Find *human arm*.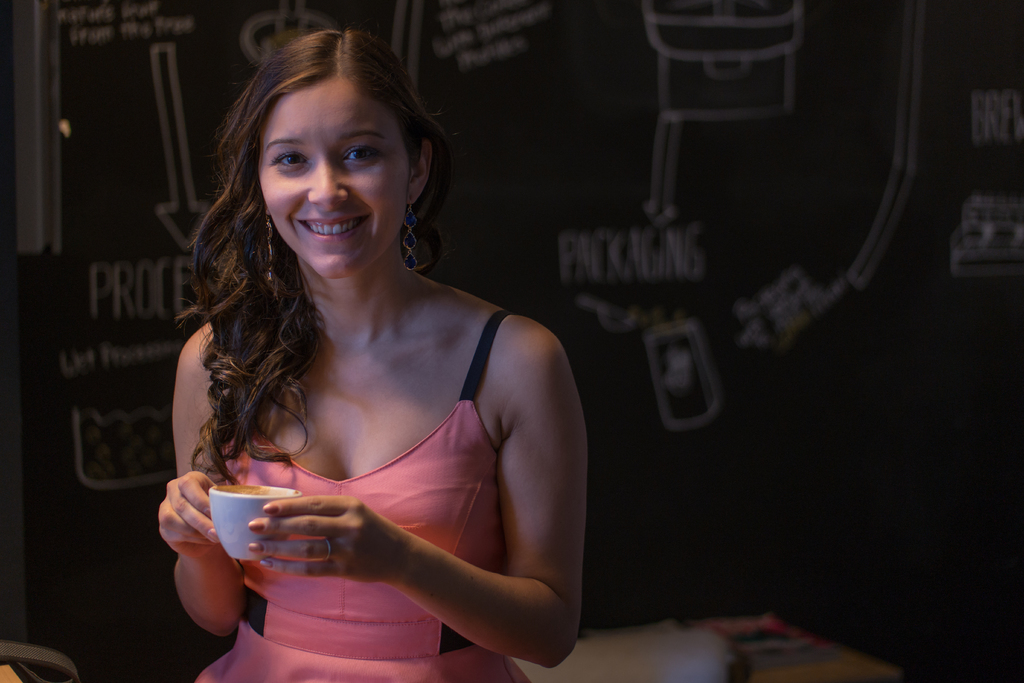
box(148, 305, 243, 644).
